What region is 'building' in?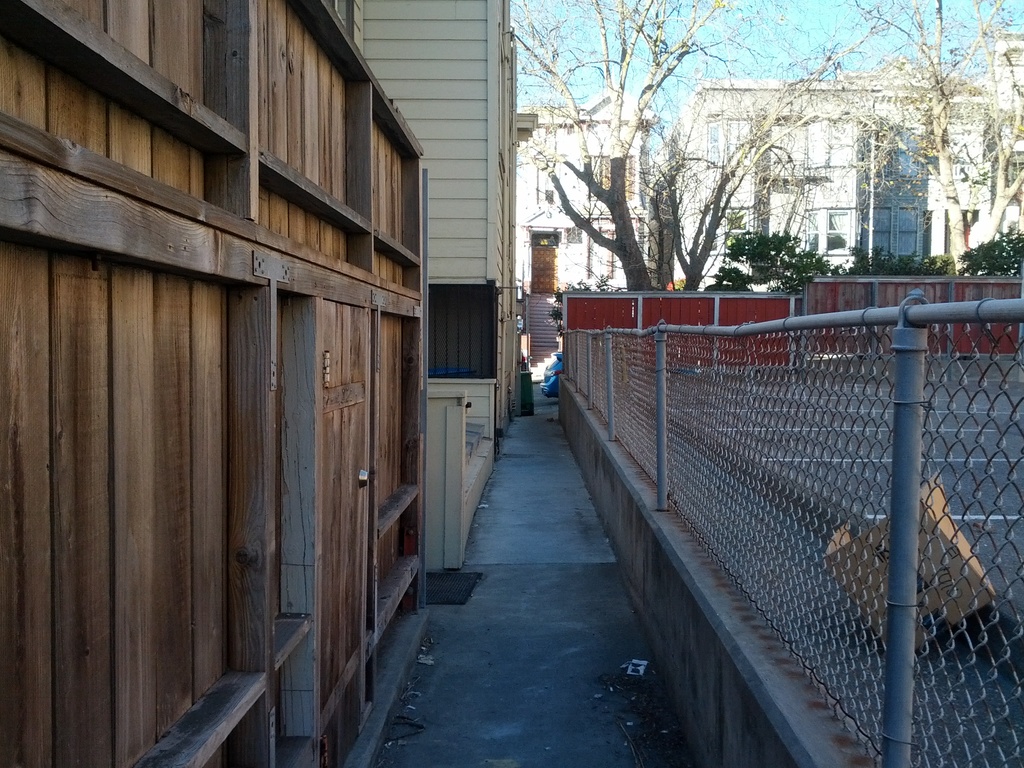
BBox(518, 90, 671, 352).
